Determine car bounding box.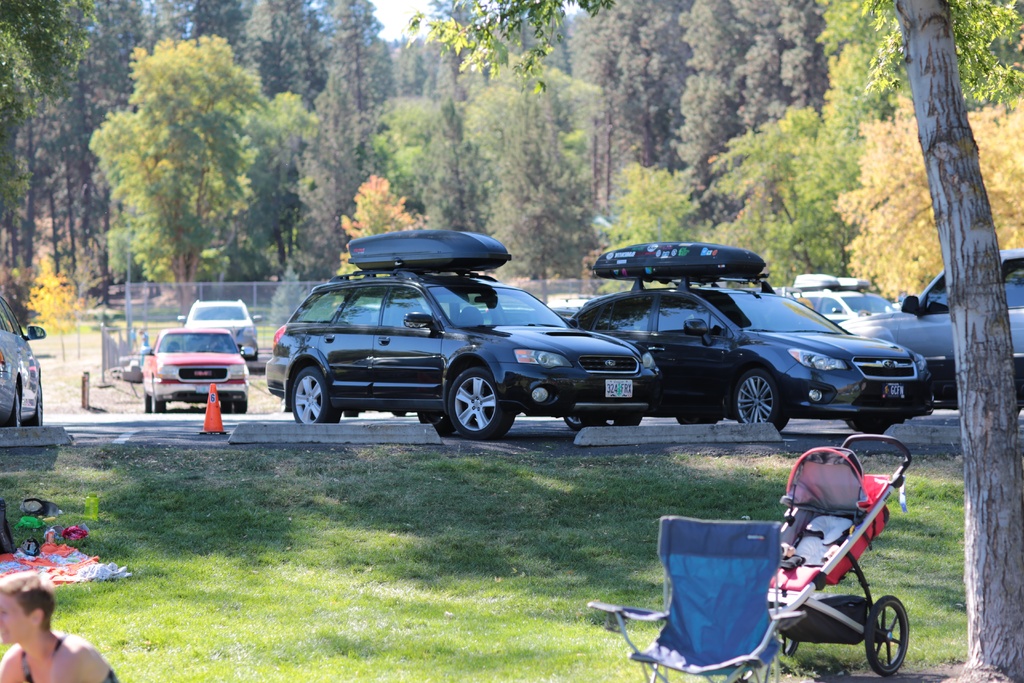
Determined: 179 297 259 363.
